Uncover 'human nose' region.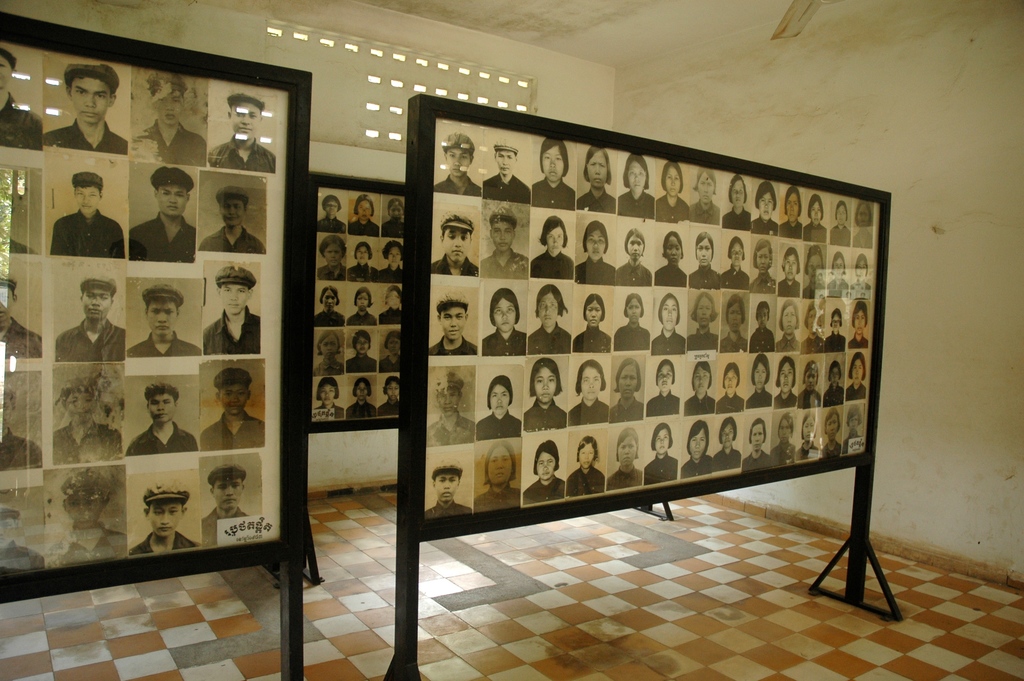
Uncovered: (85,196,90,201).
